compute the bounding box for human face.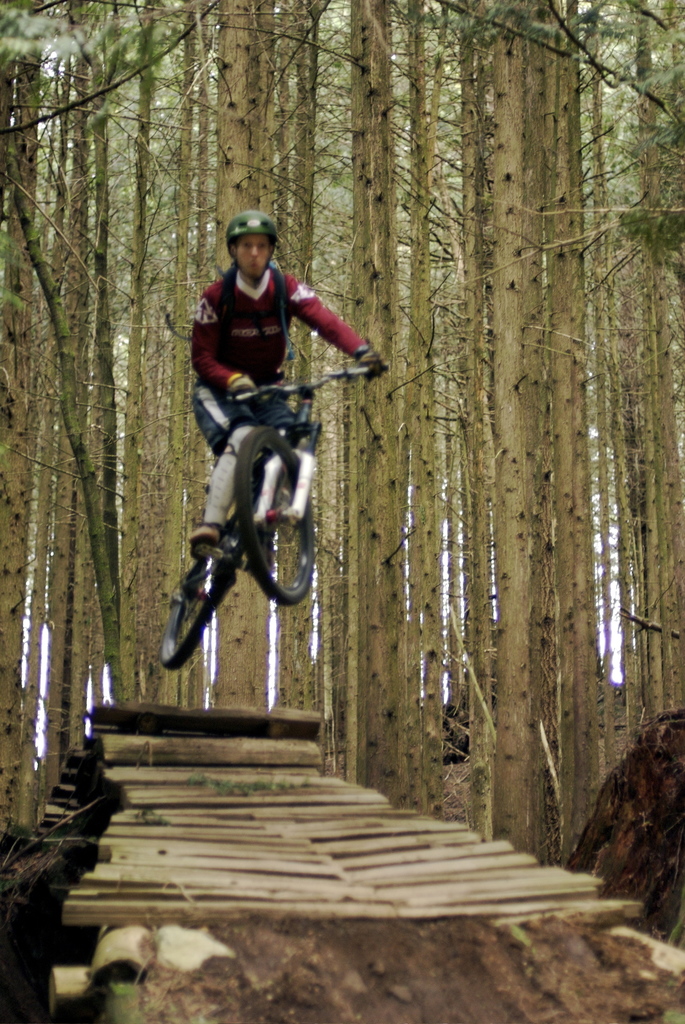
235,229,274,282.
